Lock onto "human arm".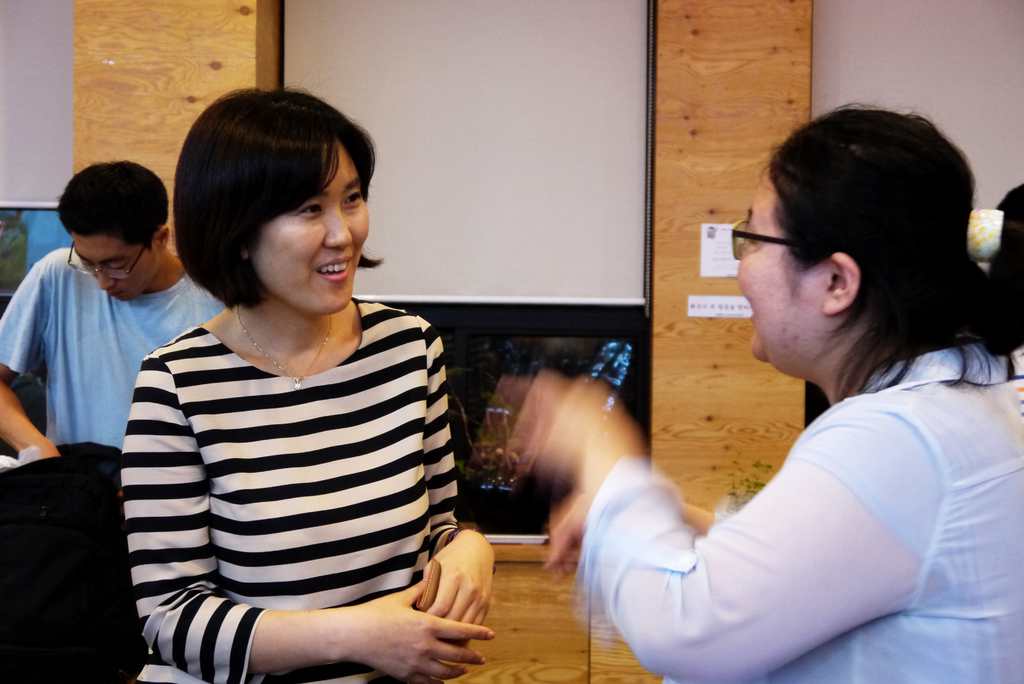
Locked: crop(386, 316, 504, 669).
